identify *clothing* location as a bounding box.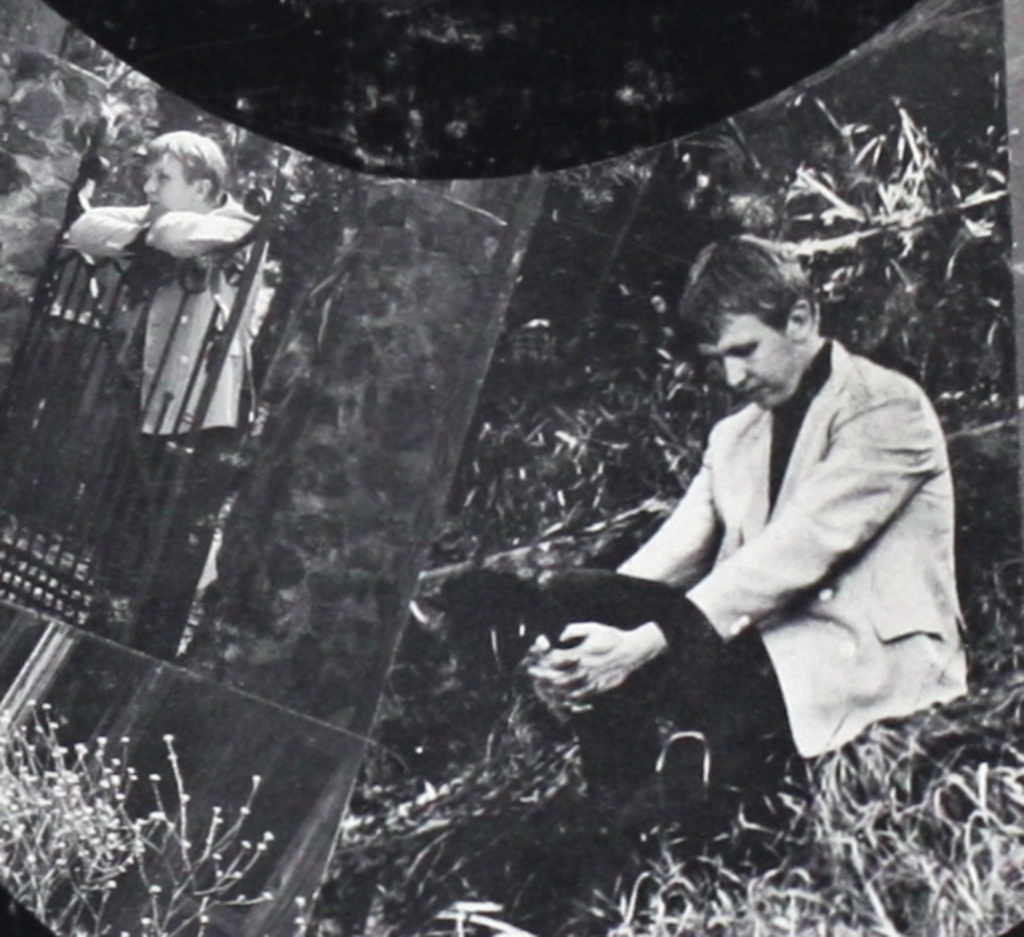
[x1=64, y1=201, x2=262, y2=435].
